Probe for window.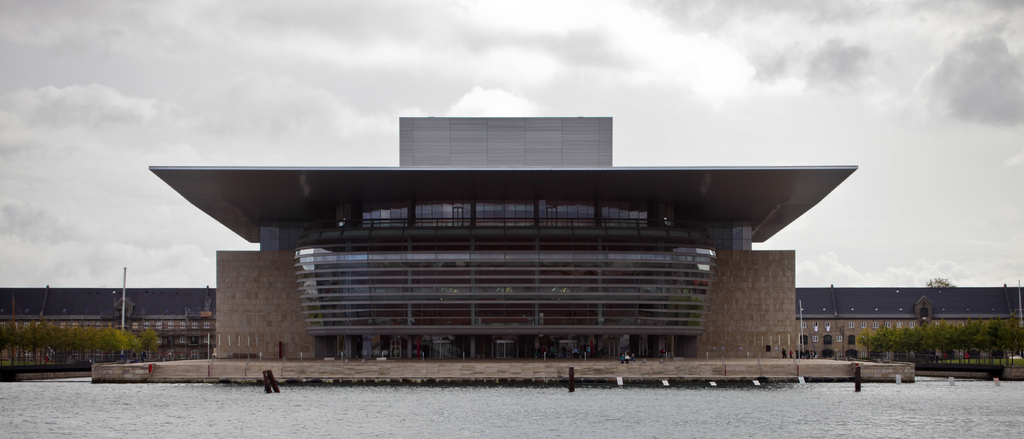
Probe result: [left=416, top=197, right=468, bottom=227].
